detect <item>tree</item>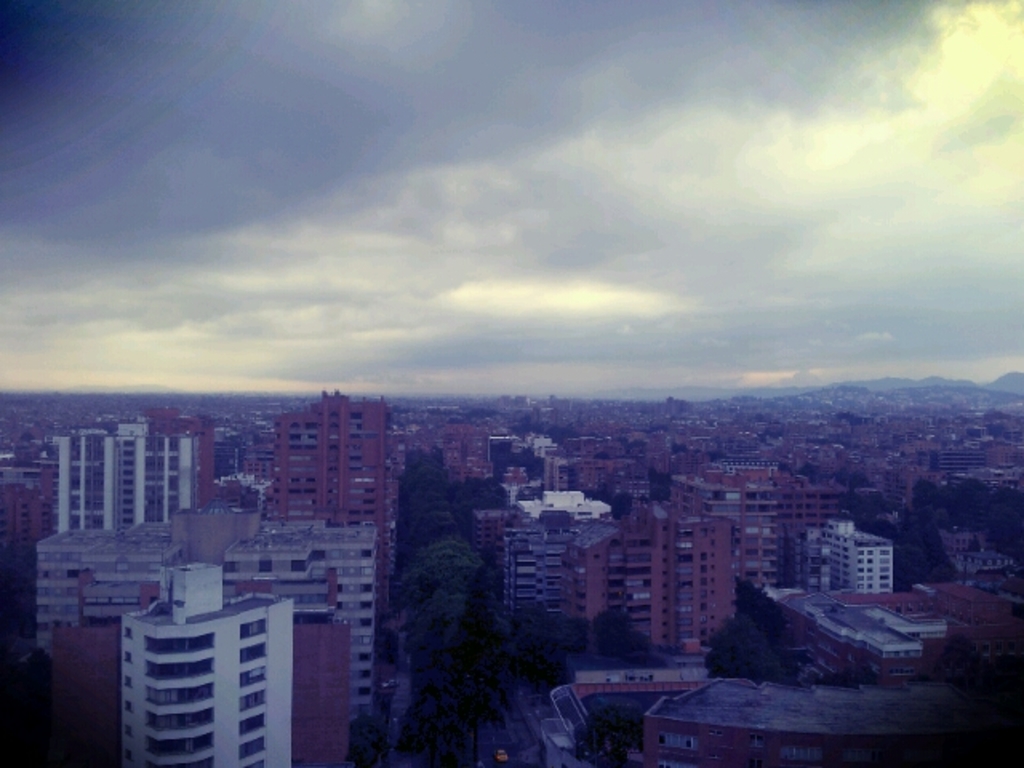
box(926, 450, 939, 470)
